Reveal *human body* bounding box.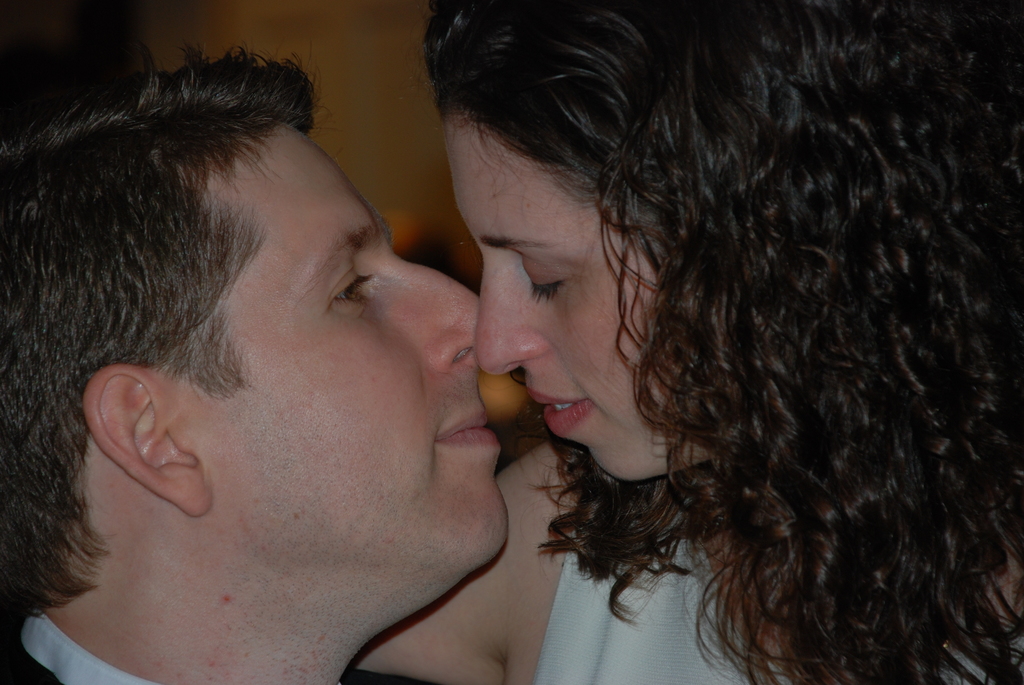
Revealed: [x1=353, y1=437, x2=1023, y2=684].
